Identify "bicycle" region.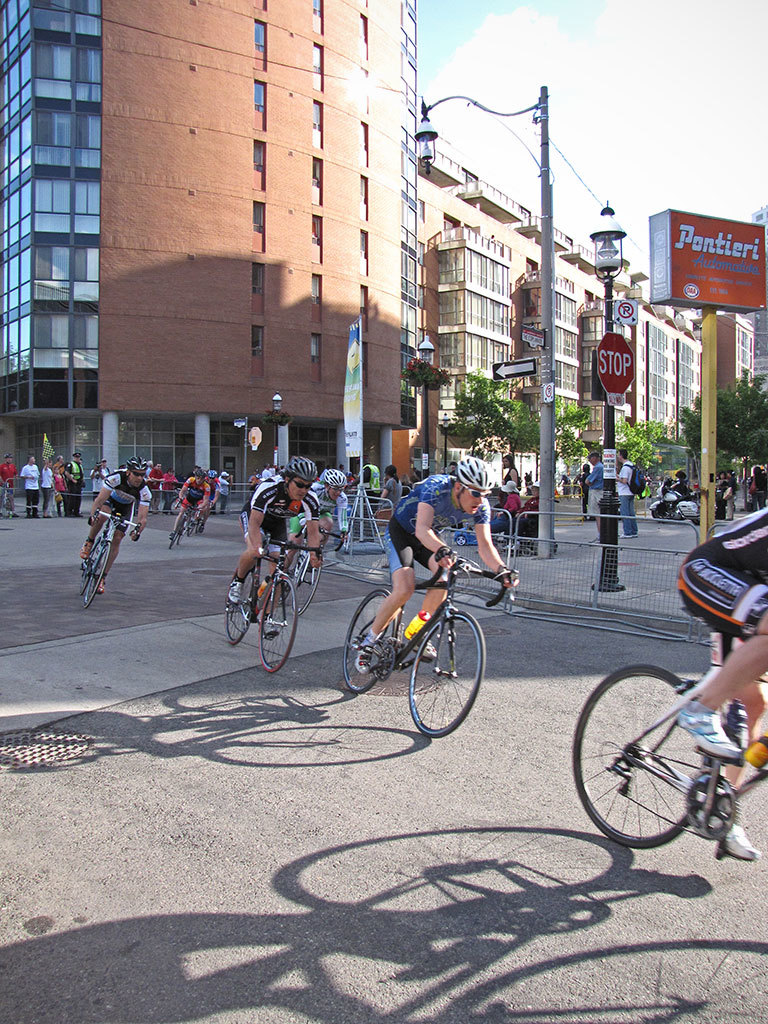
Region: {"x1": 221, "y1": 529, "x2": 324, "y2": 673}.
